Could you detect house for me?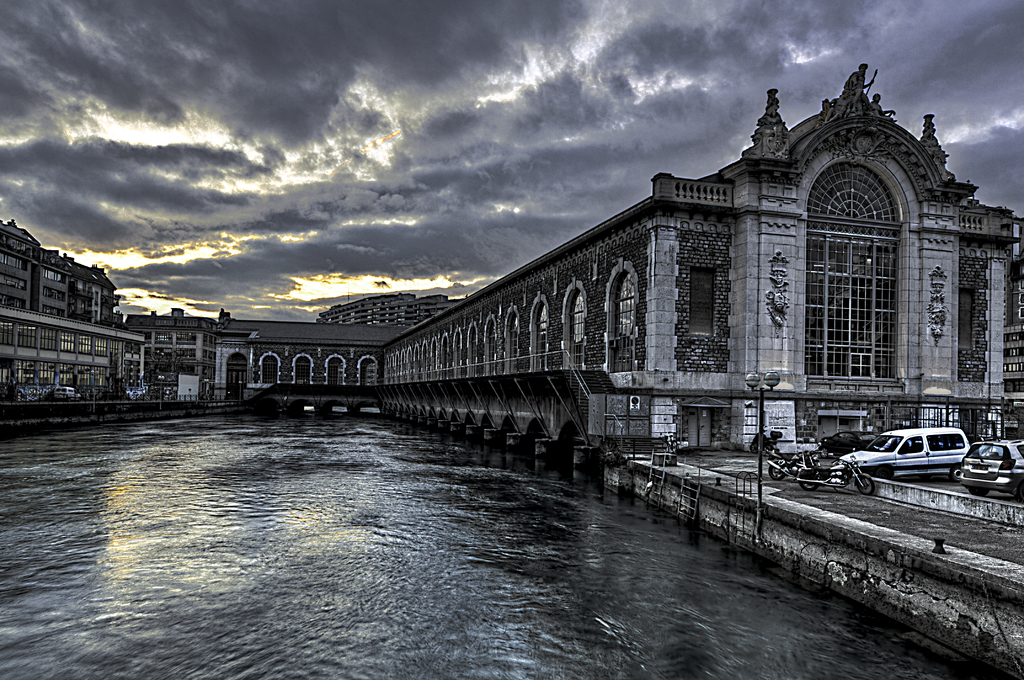
Detection result: left=0, top=305, right=149, bottom=403.
